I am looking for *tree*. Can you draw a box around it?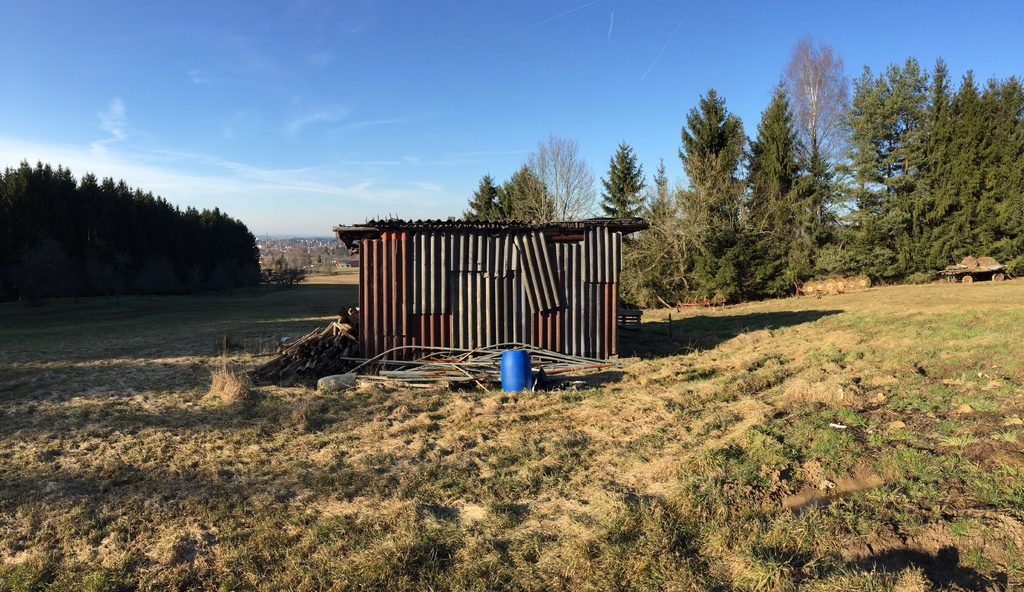
Sure, the bounding box is 238,215,343,261.
